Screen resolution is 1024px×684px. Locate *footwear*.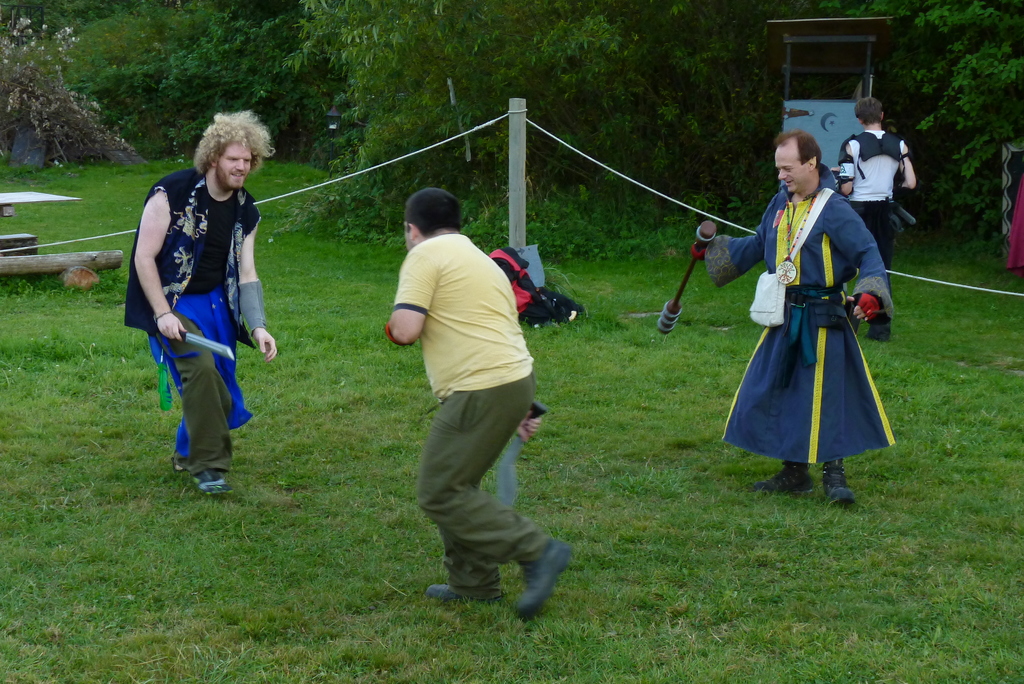
<box>426,580,495,607</box>.
